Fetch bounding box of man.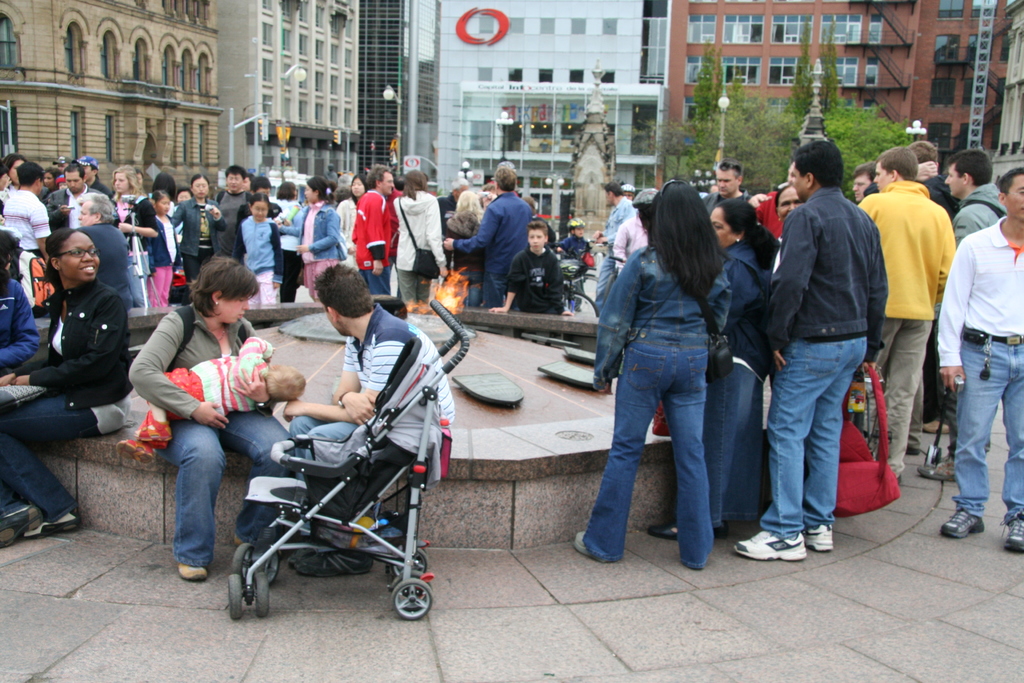
Bbox: left=212, top=167, right=252, bottom=258.
